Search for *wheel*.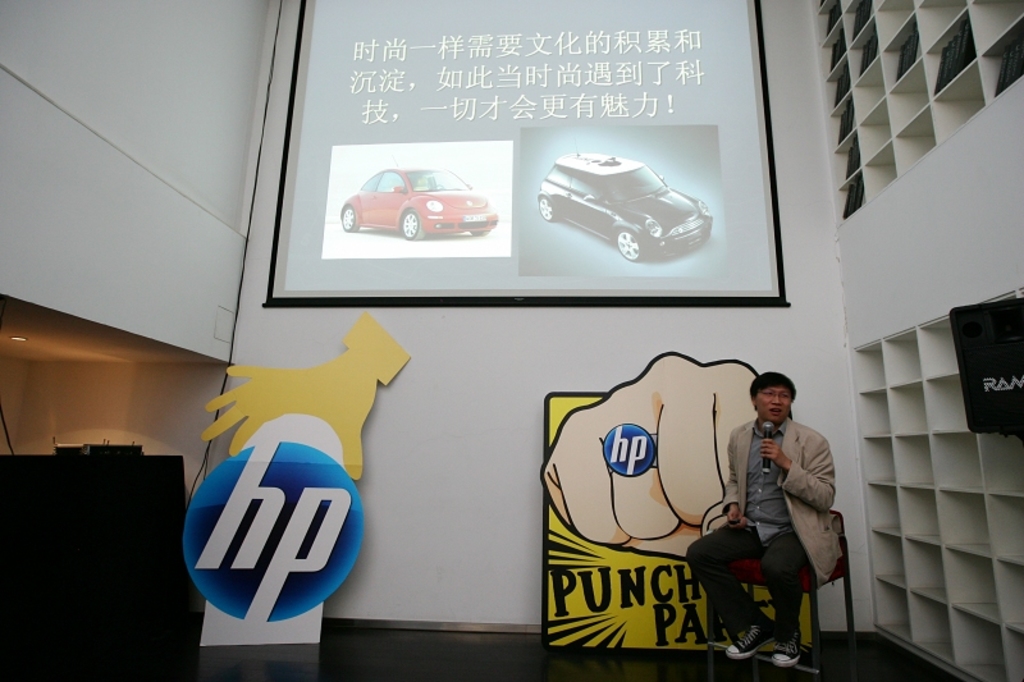
Found at box(403, 210, 422, 238).
